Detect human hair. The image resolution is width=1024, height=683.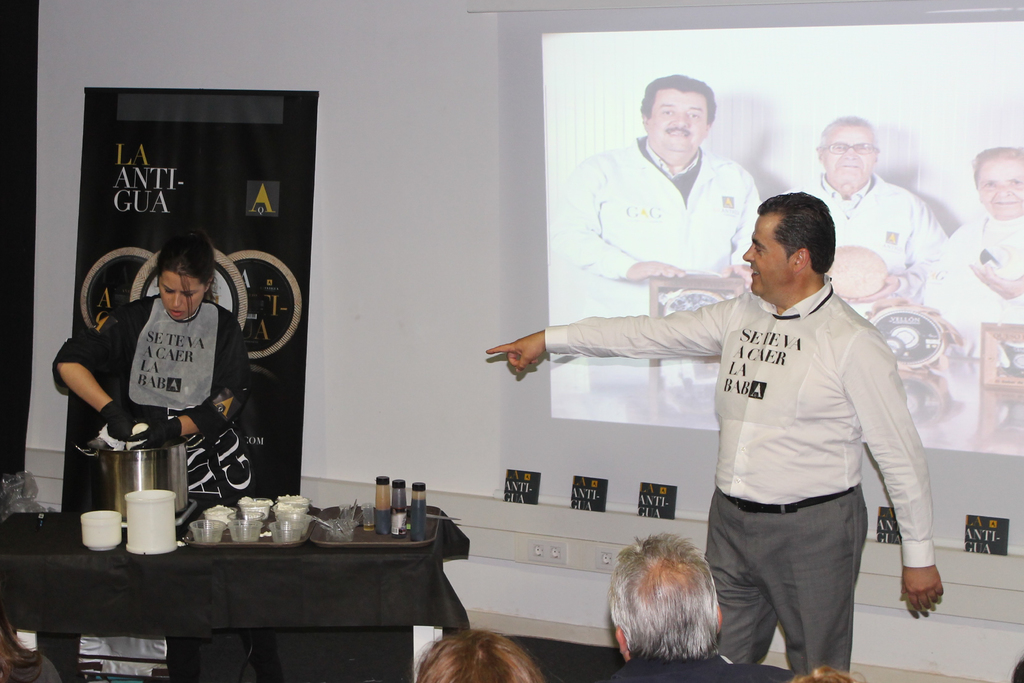
613,538,739,678.
